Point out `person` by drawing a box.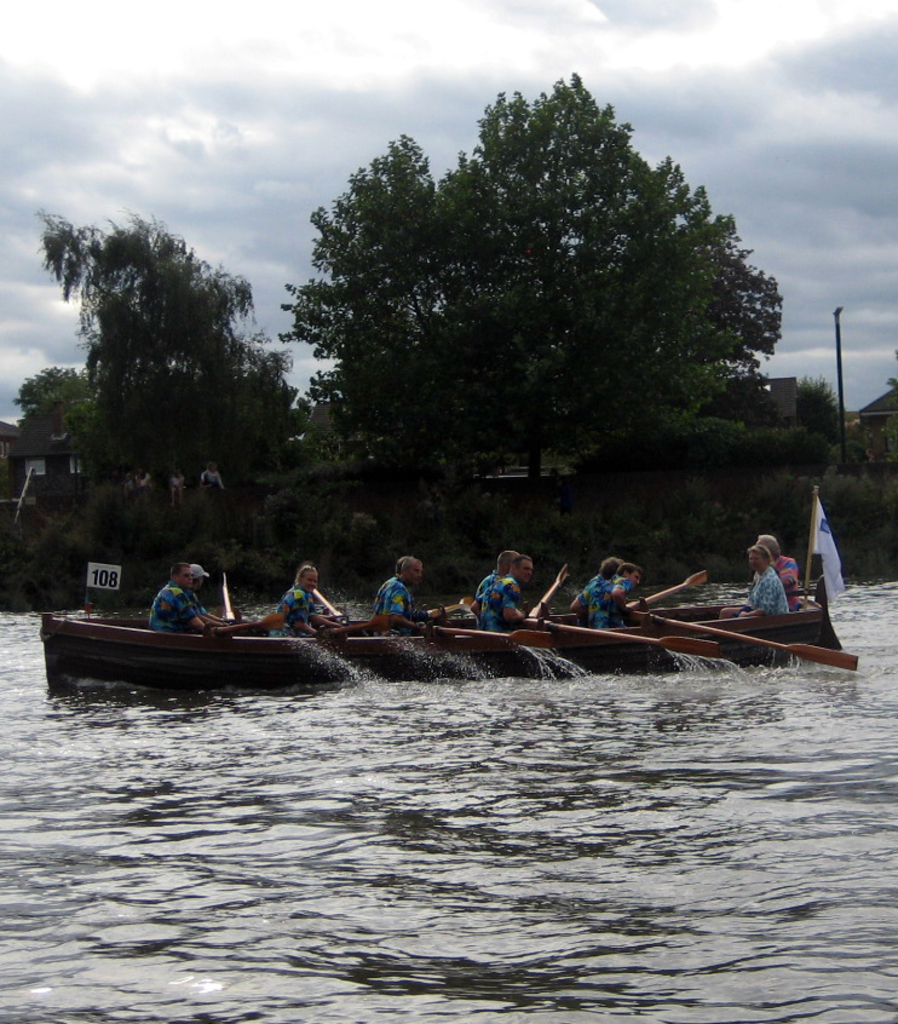
(608,562,634,619).
